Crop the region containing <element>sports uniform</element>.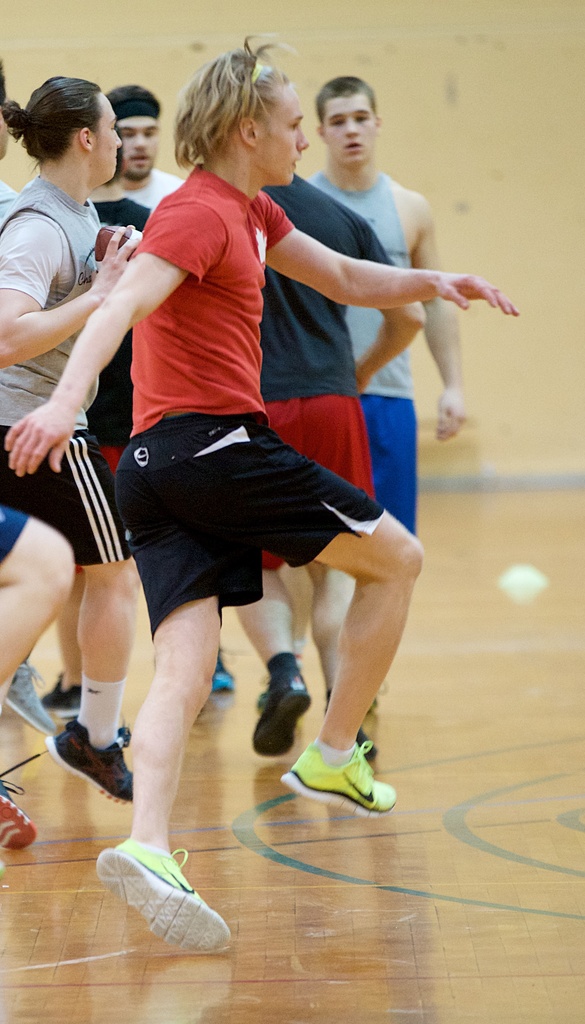
Crop region: box=[88, 159, 395, 951].
